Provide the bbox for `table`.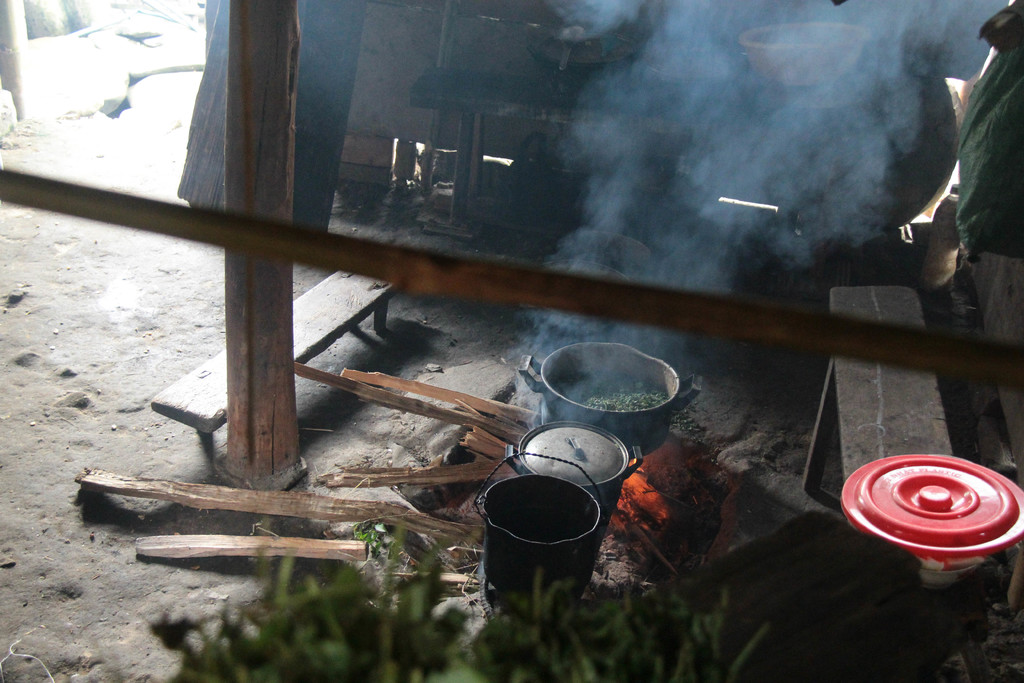
776/272/1001/673.
